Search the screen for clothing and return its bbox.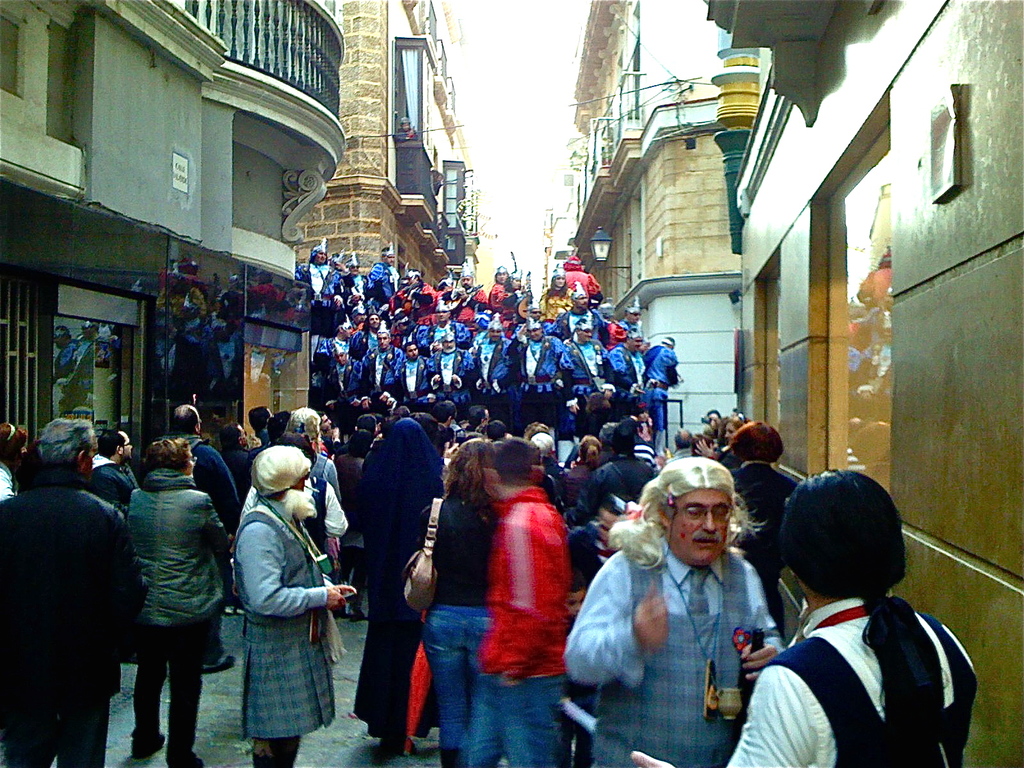
Found: bbox(540, 283, 573, 323).
